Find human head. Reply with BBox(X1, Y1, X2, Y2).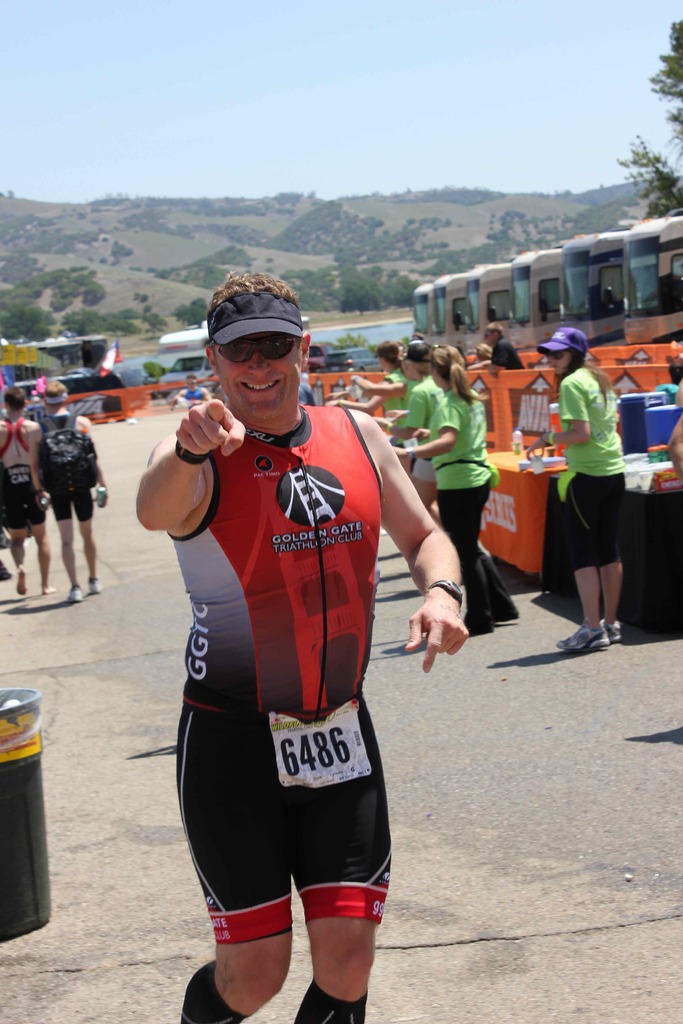
BBox(371, 339, 401, 372).
